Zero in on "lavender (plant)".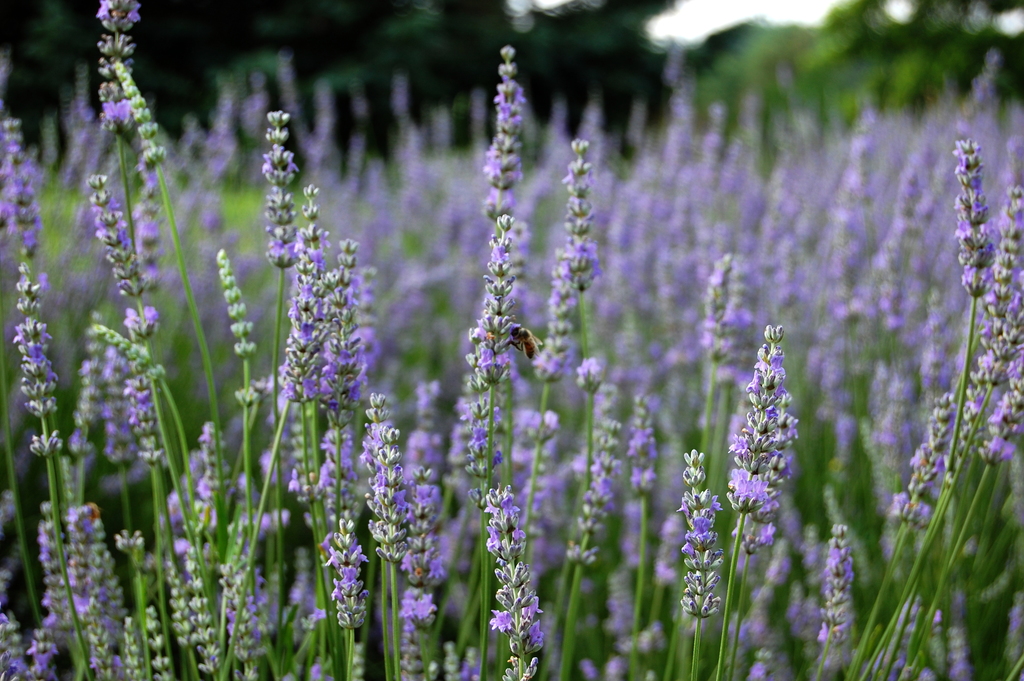
Zeroed in: crop(115, 58, 178, 381).
